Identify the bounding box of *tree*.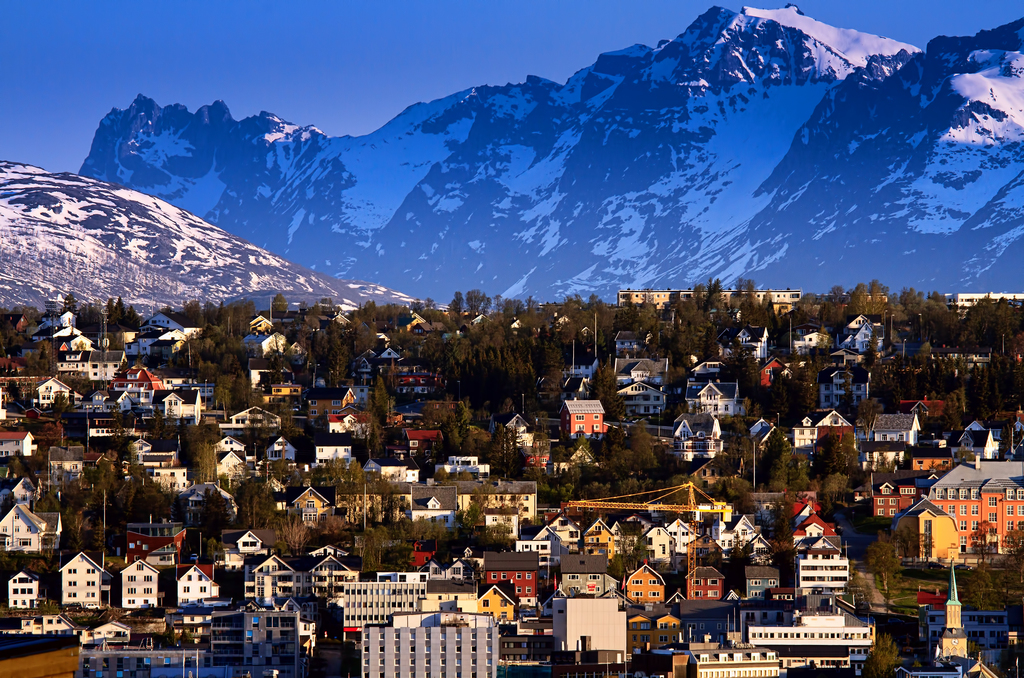
select_region(869, 529, 908, 615).
